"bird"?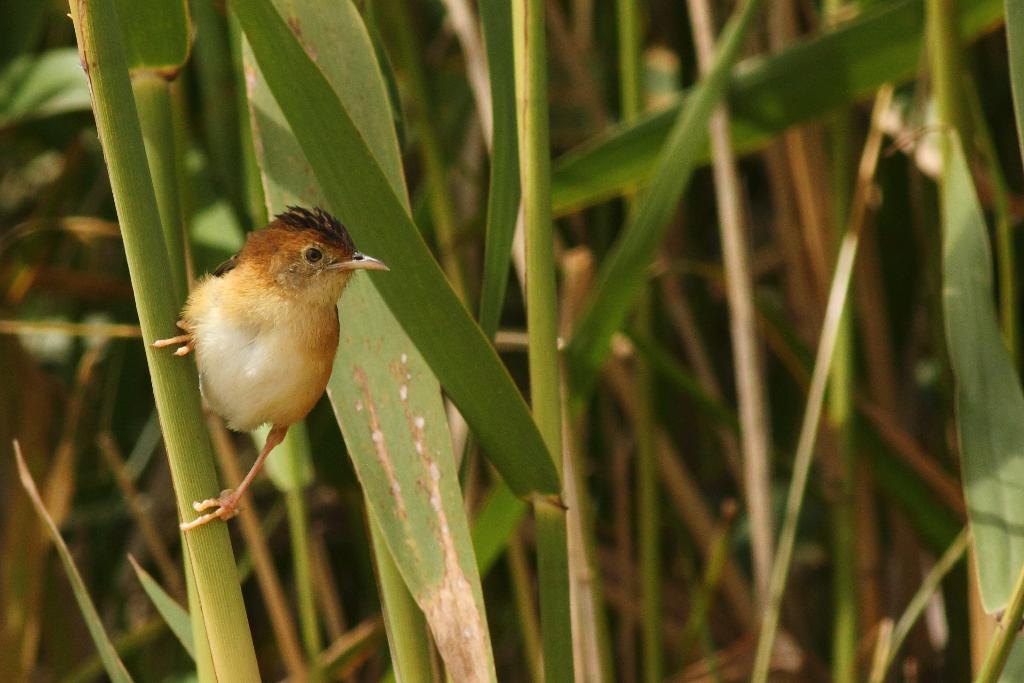
select_region(163, 222, 380, 526)
